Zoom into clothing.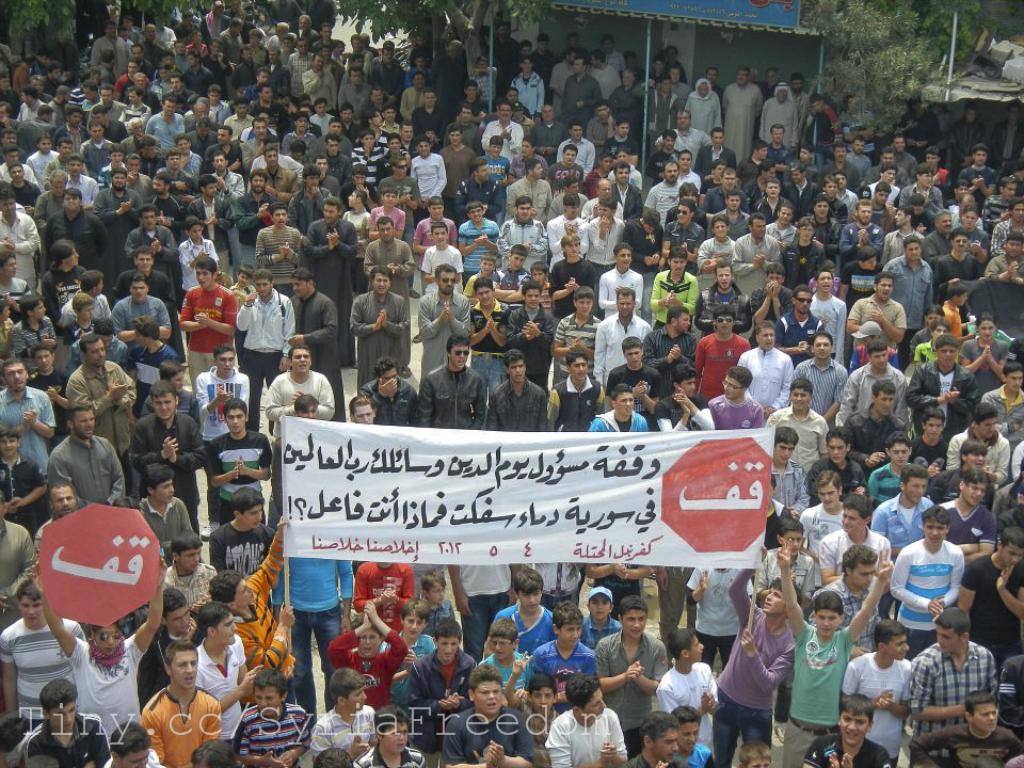
Zoom target: {"x1": 766, "y1": 470, "x2": 806, "y2": 521}.
